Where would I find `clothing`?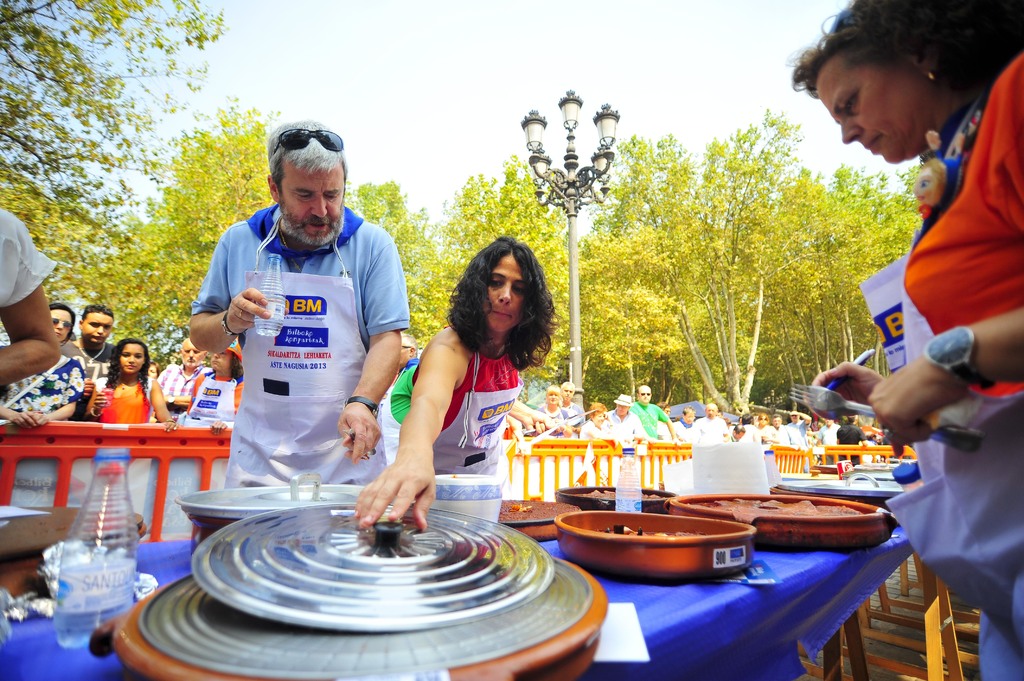
At select_region(75, 339, 119, 387).
